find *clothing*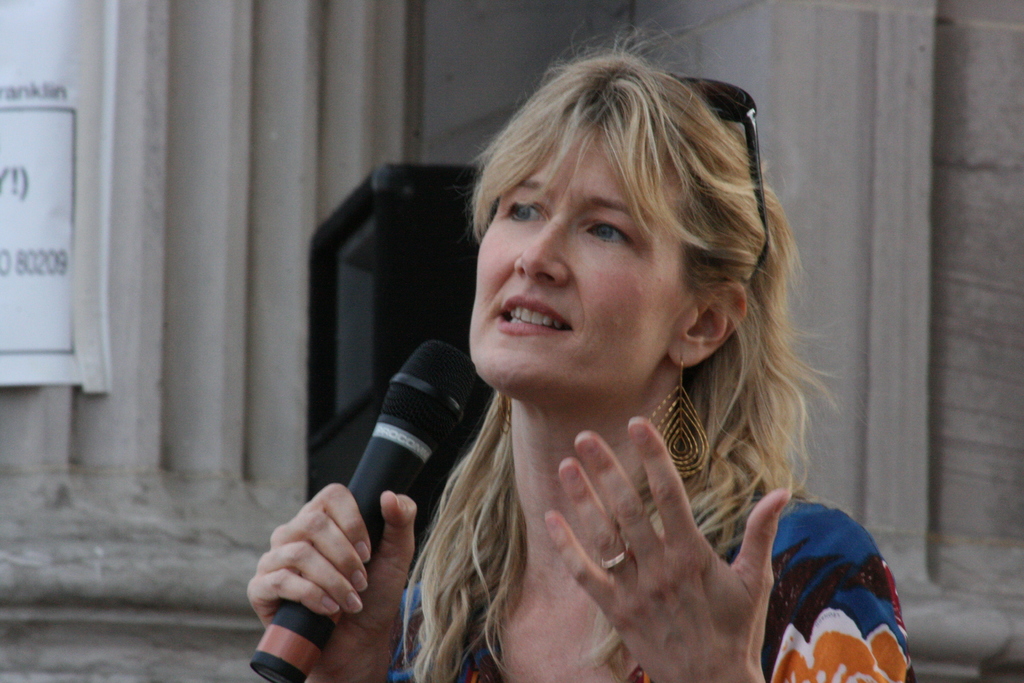
select_region(380, 496, 916, 682)
